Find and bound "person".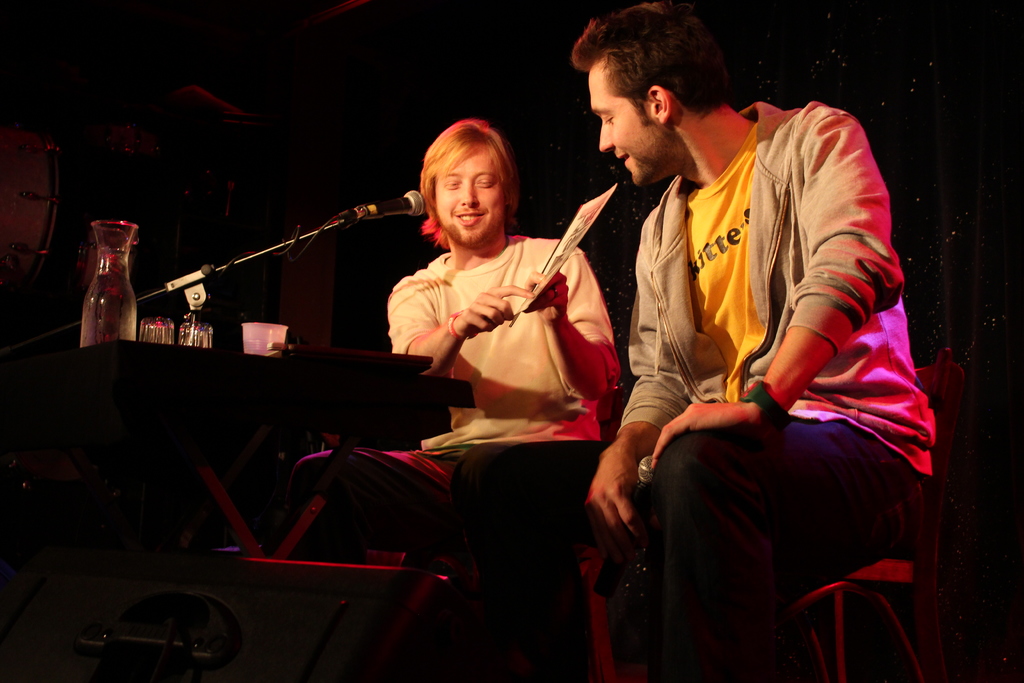
Bound: [left=296, top=117, right=628, bottom=544].
